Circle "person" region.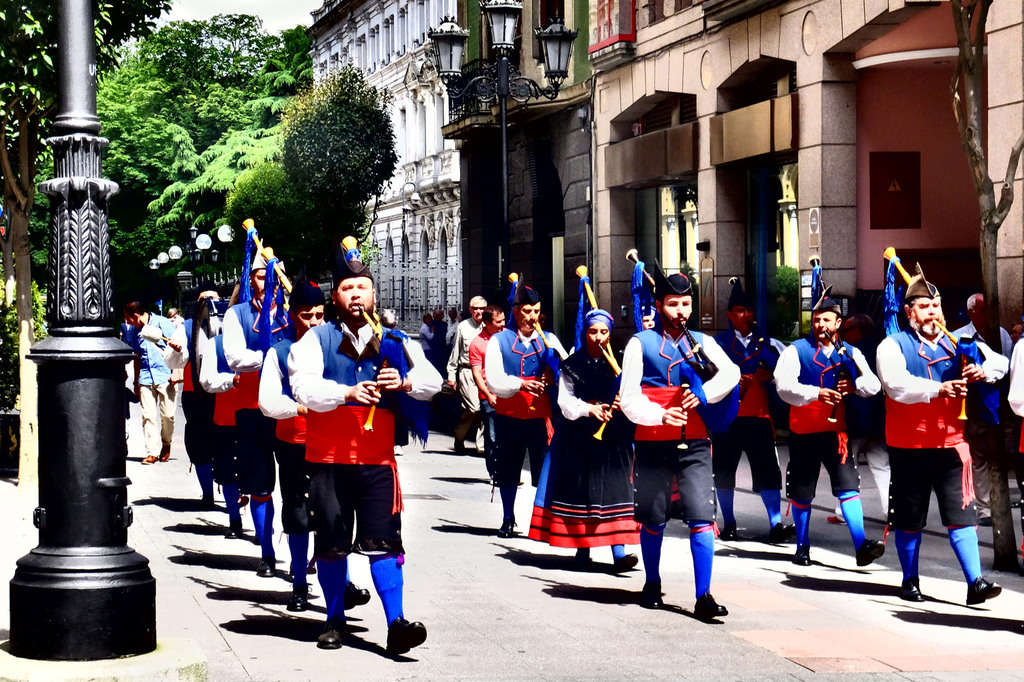
Region: crop(482, 282, 568, 543).
